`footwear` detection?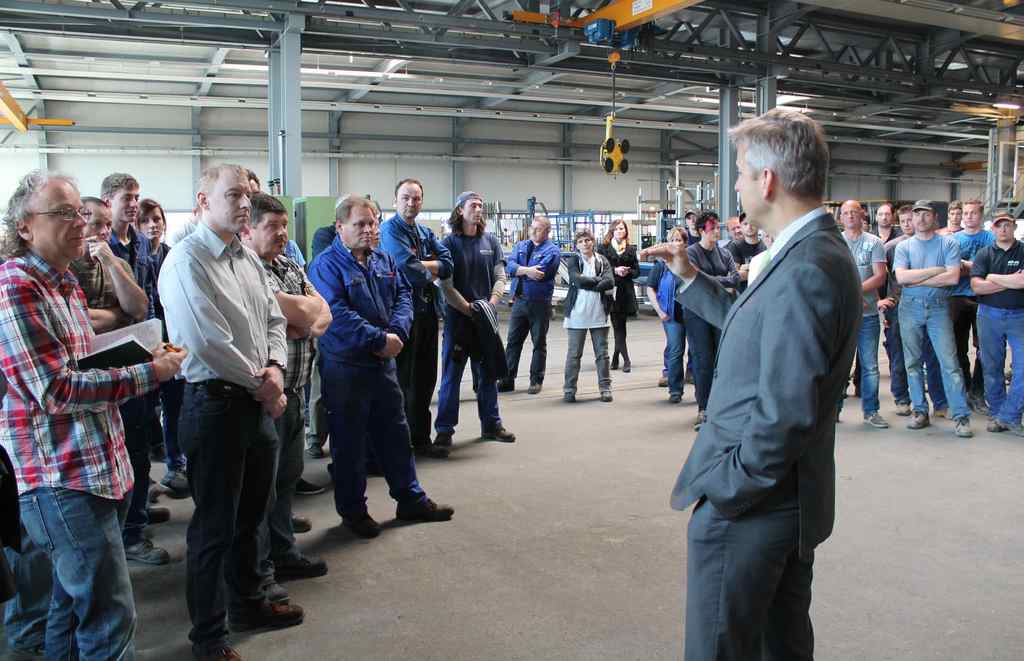
pyautogui.locateOnScreen(263, 587, 292, 603)
